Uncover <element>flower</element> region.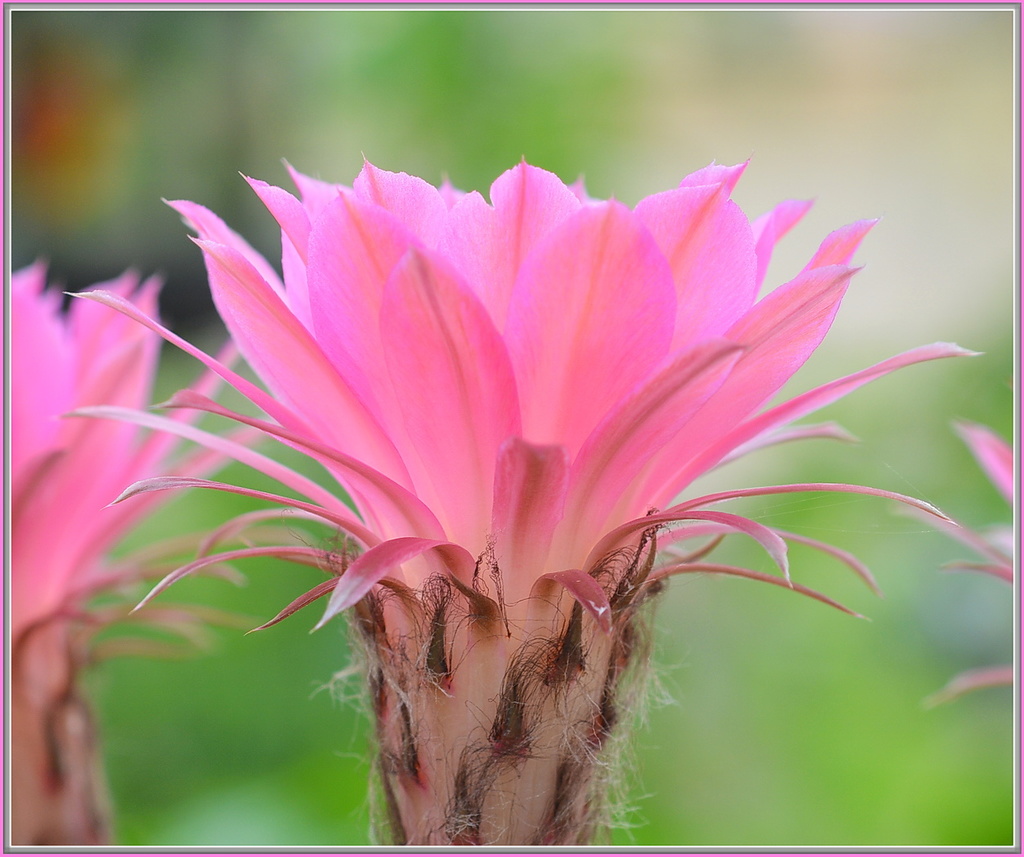
Uncovered: bbox=(11, 260, 277, 695).
